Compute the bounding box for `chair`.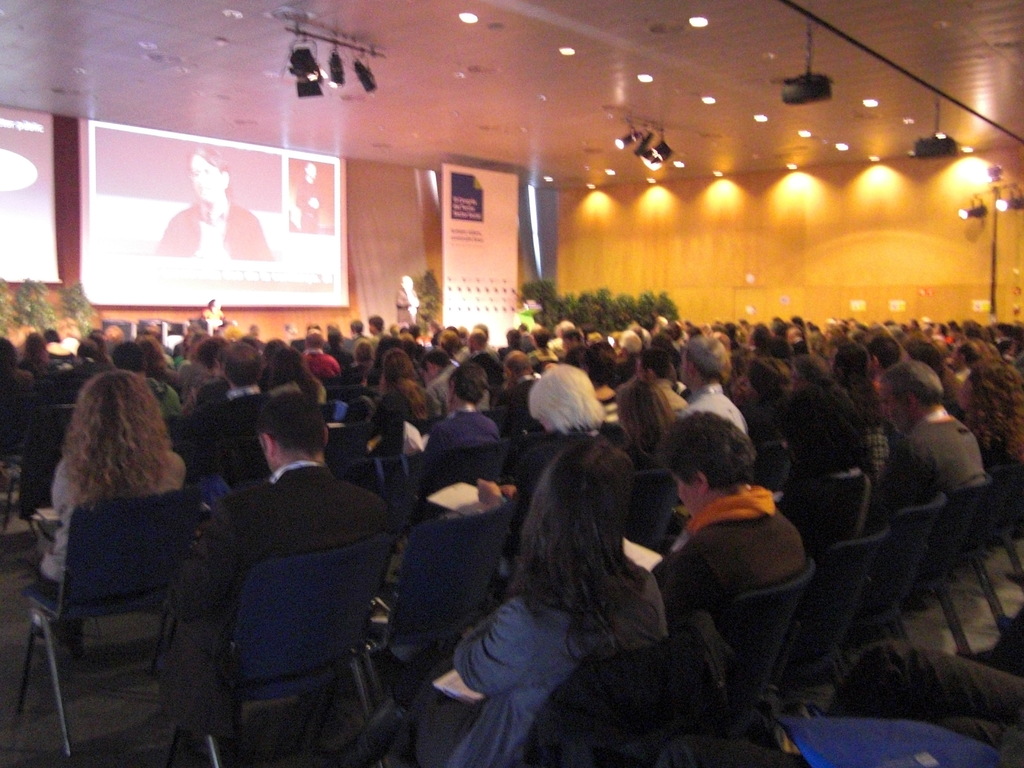
x1=166, y1=538, x2=394, y2=767.
